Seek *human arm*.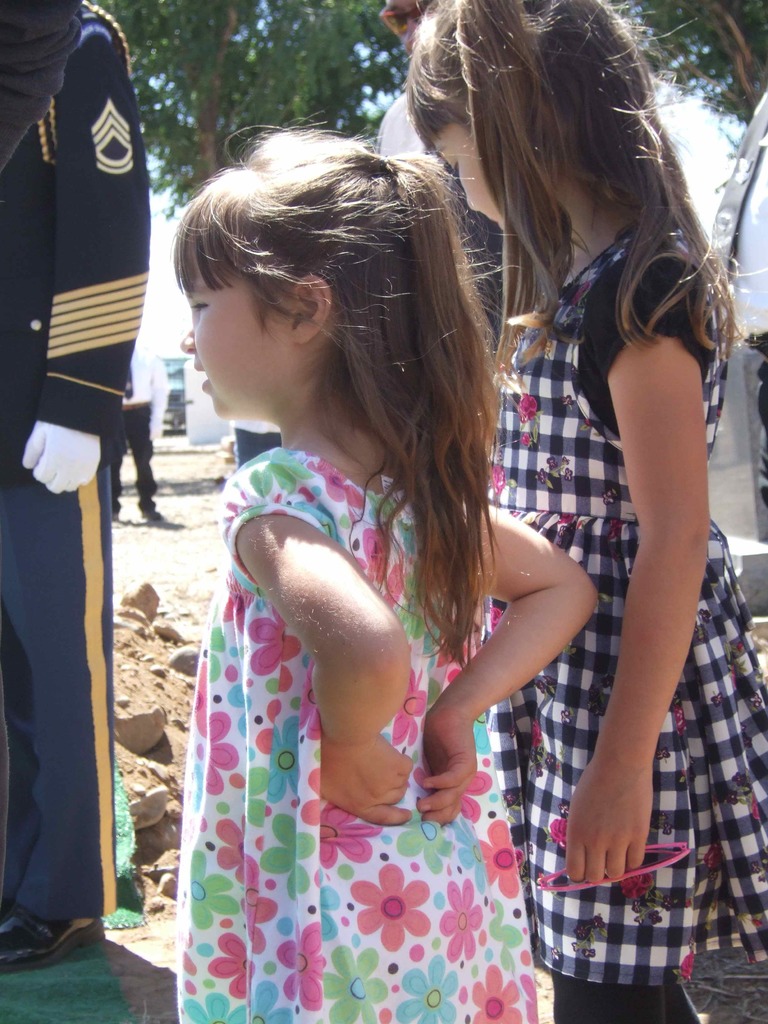
[x1=550, y1=276, x2=730, y2=911].
